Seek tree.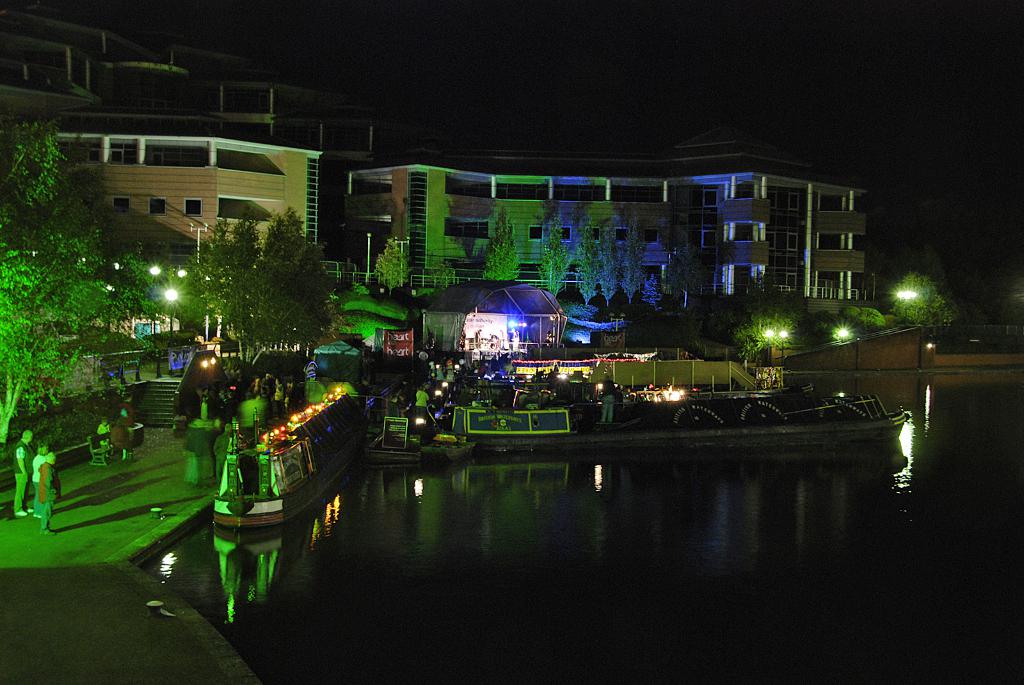
{"left": 376, "top": 237, "right": 415, "bottom": 294}.
